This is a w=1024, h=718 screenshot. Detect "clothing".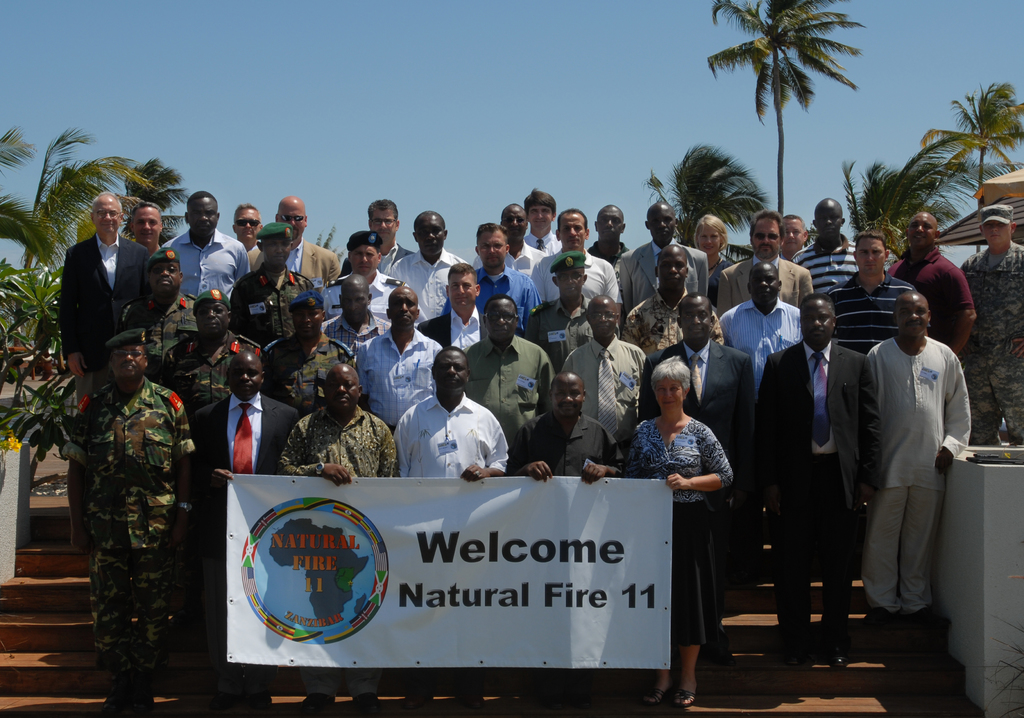
bbox=[316, 259, 415, 324].
